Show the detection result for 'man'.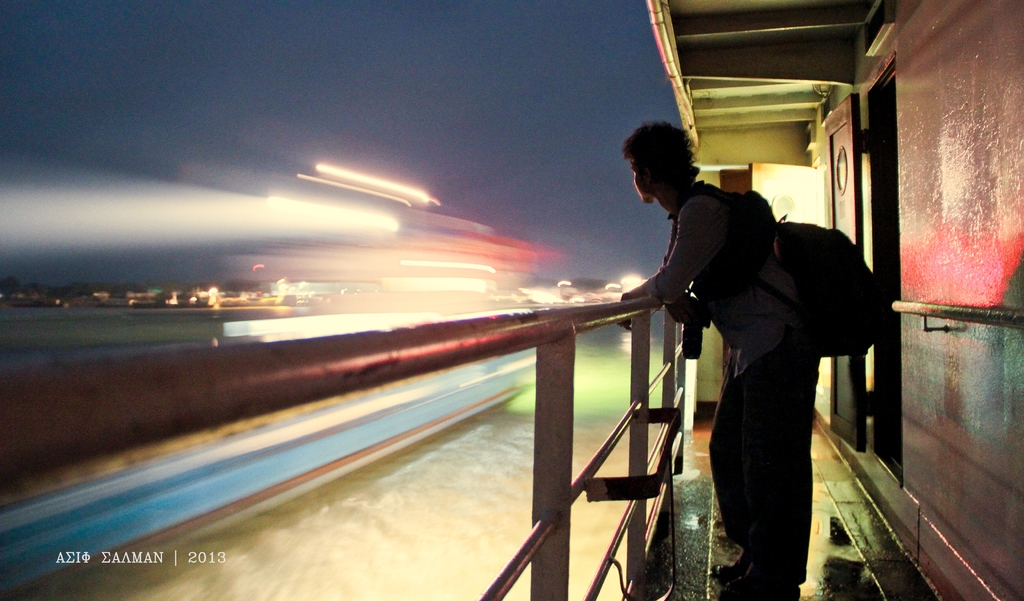
BBox(615, 120, 820, 600).
